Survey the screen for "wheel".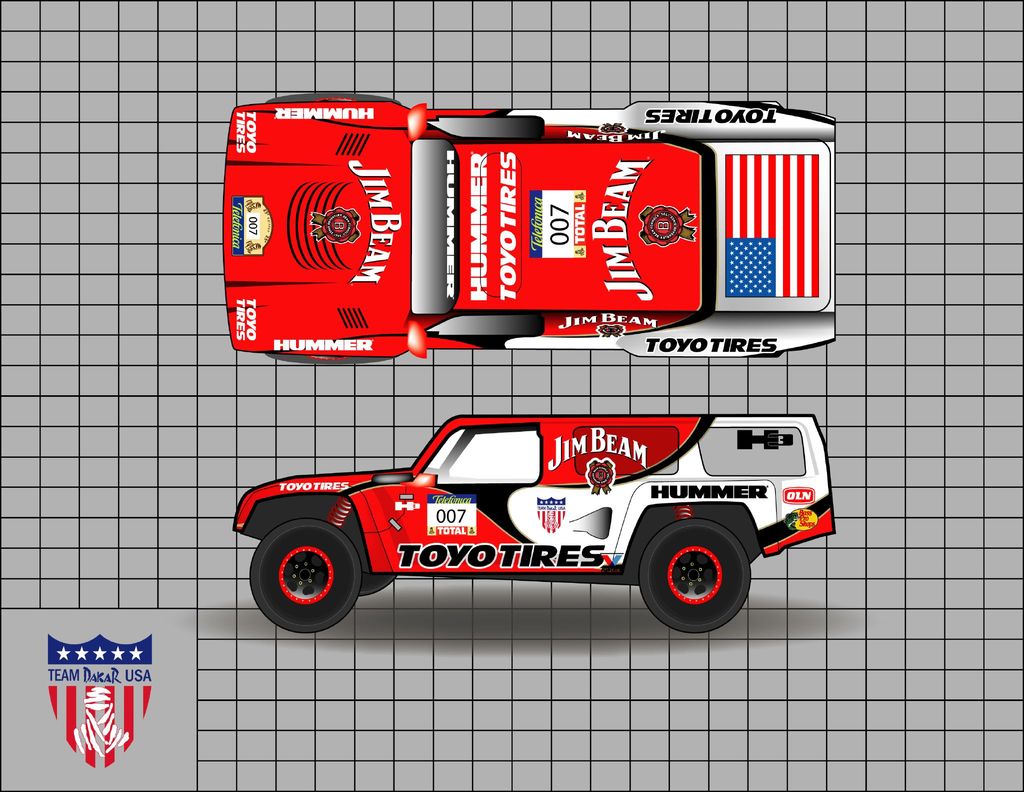
Survey found: Rect(249, 518, 364, 634).
